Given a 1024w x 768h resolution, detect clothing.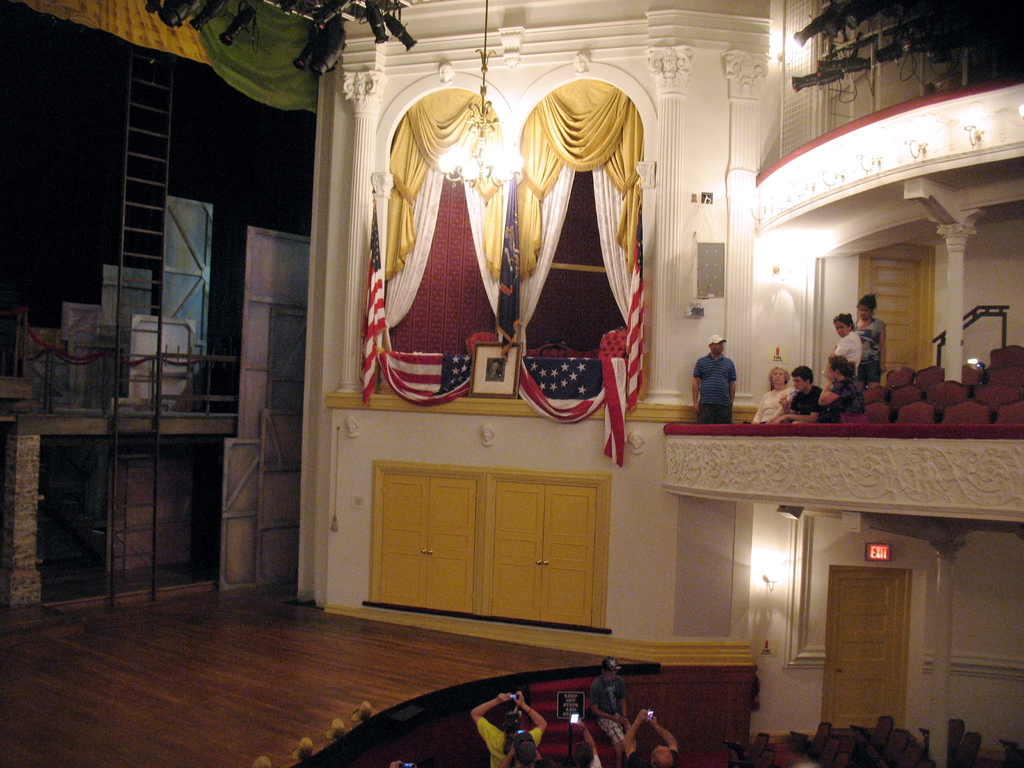
628,747,678,767.
